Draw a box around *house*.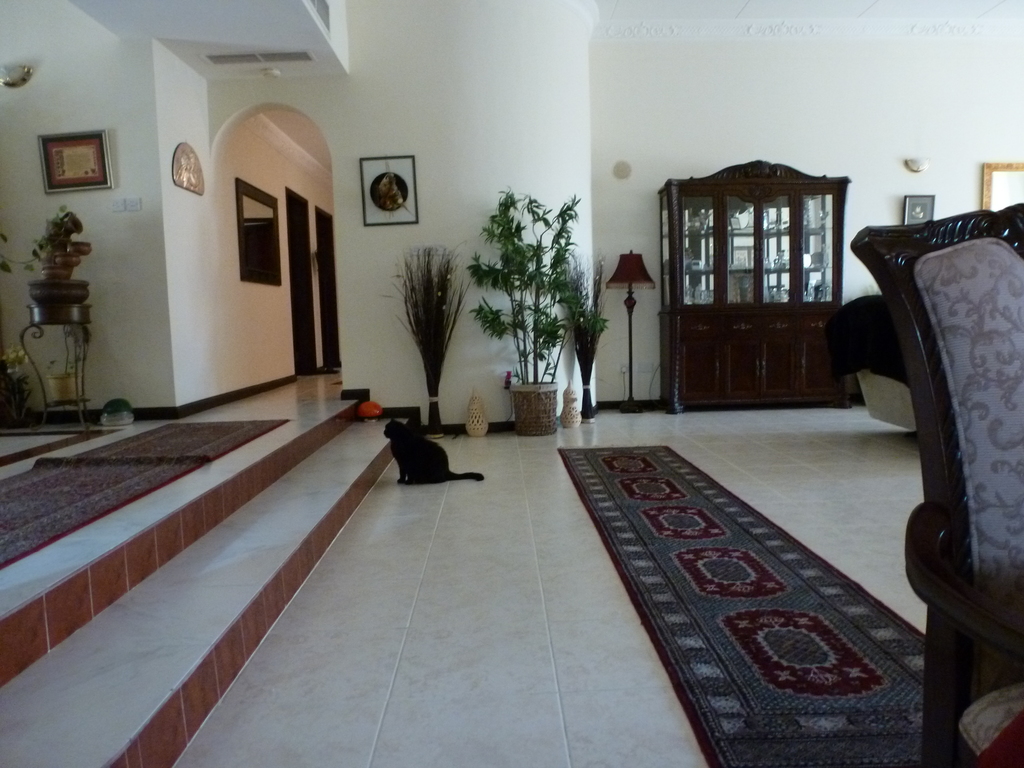
rect(1, 1, 1023, 767).
